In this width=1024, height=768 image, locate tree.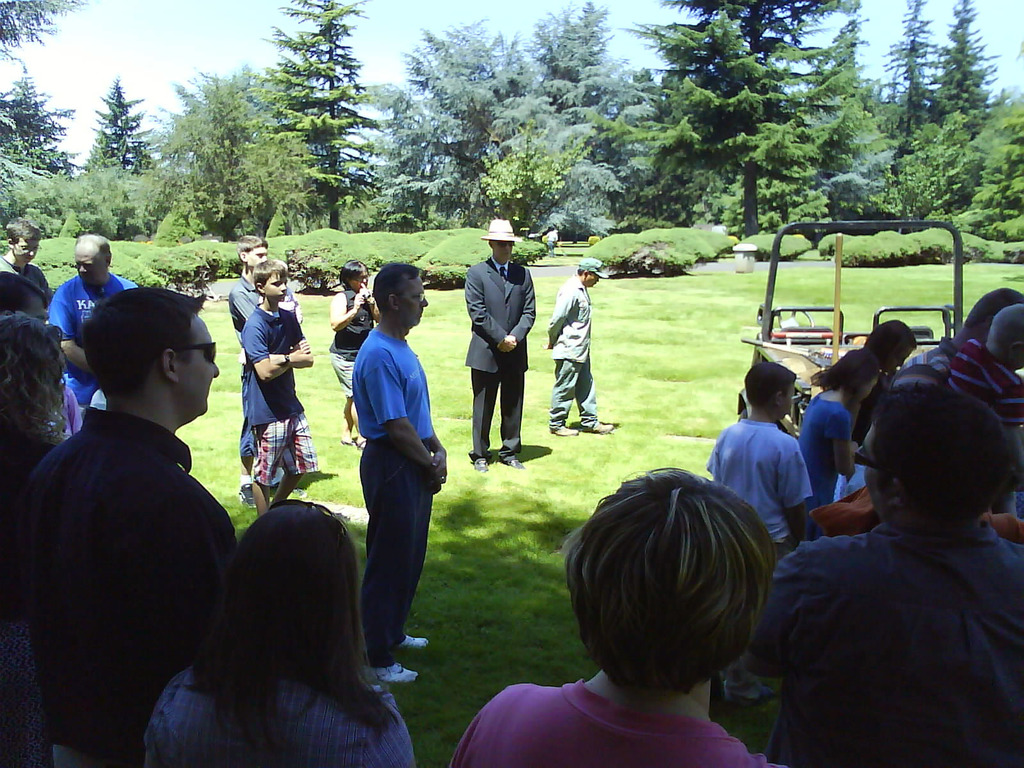
Bounding box: [left=0, top=56, right=70, bottom=180].
